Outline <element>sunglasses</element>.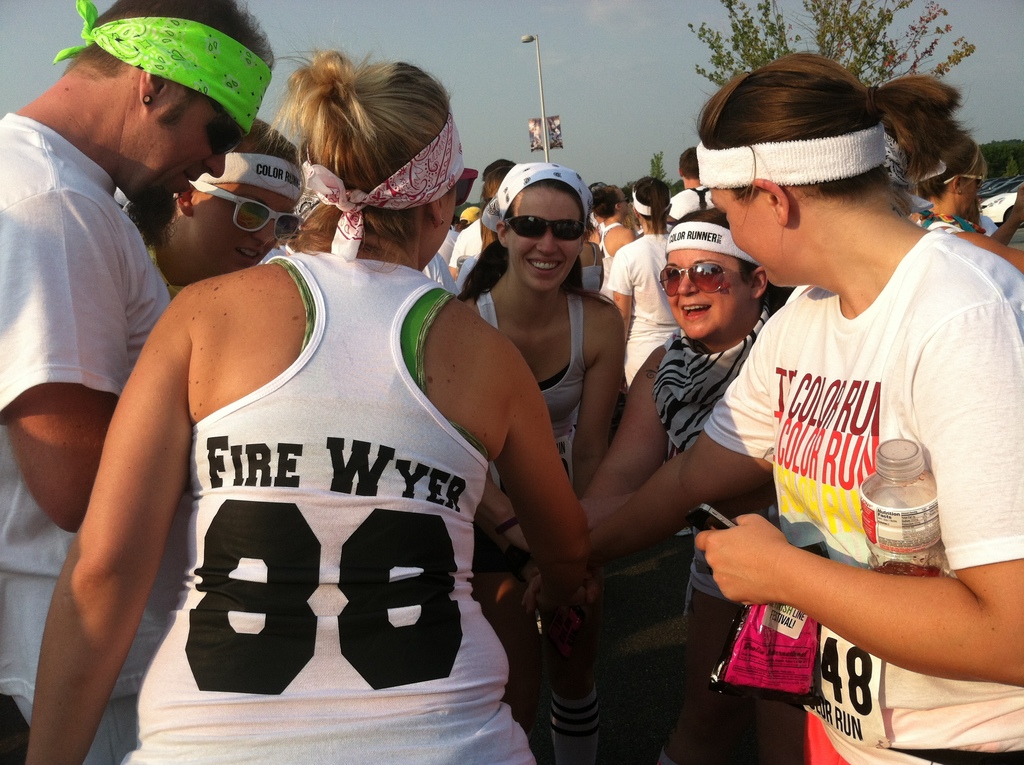
Outline: [left=187, top=179, right=303, bottom=241].
